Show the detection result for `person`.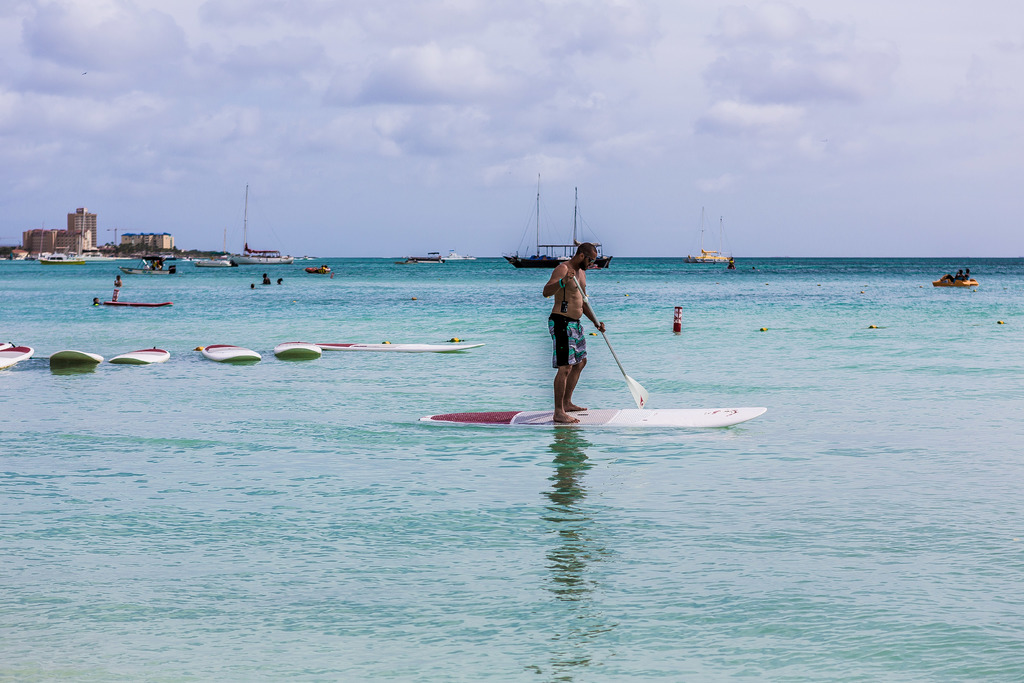
540/243/598/422.
